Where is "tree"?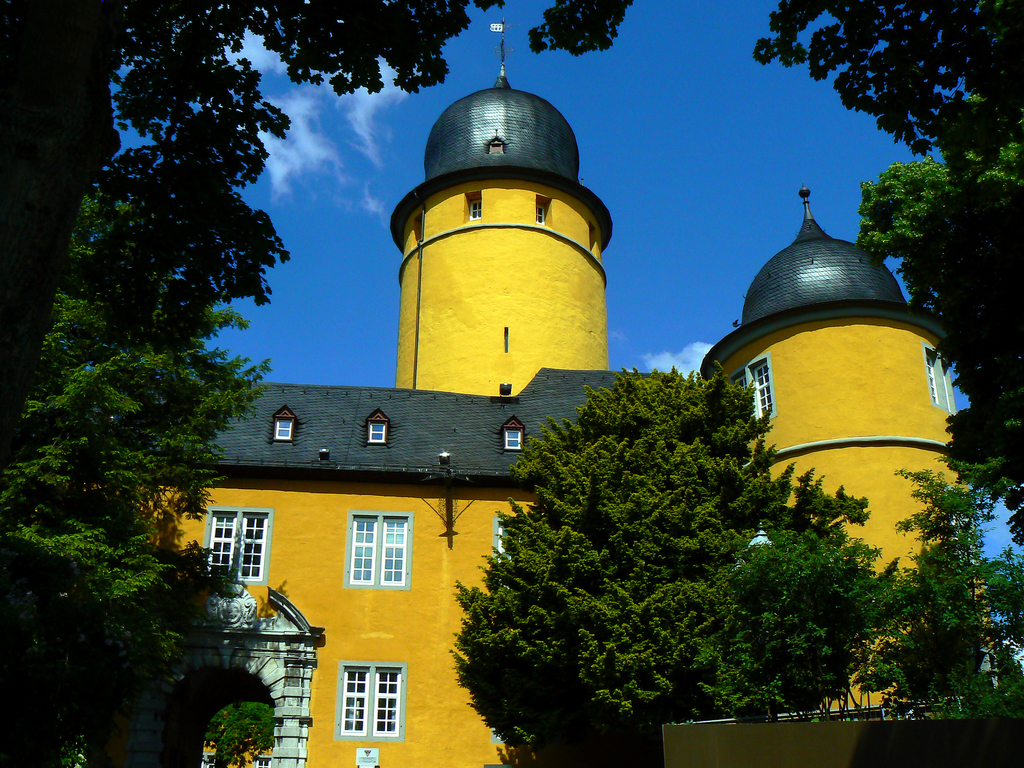
pyautogui.locateOnScreen(899, 455, 1023, 717).
